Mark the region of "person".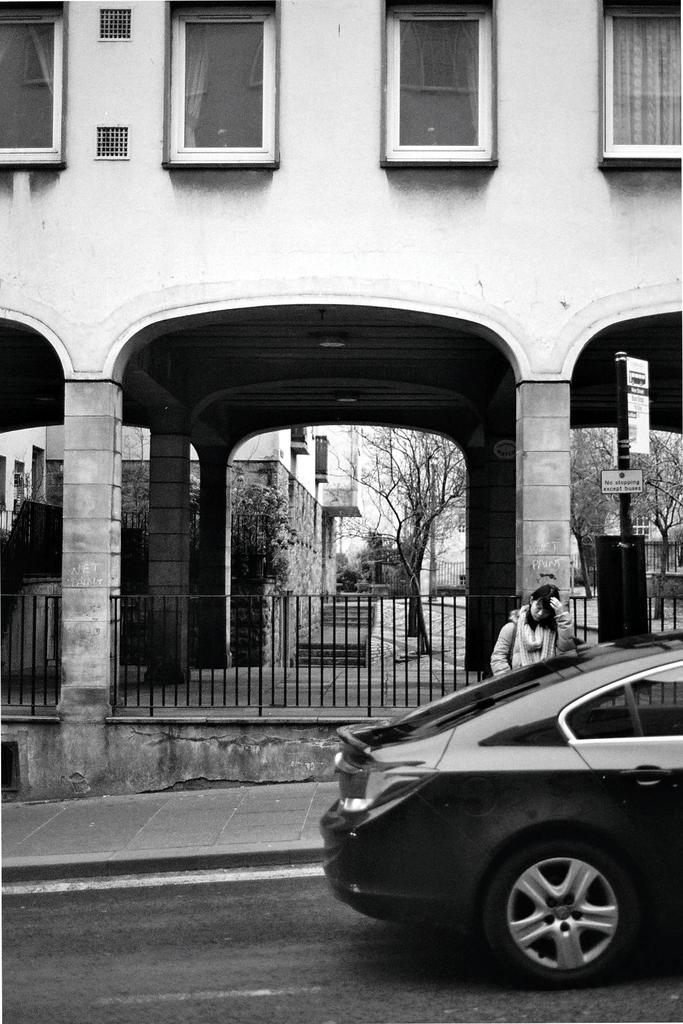
Region: (x1=490, y1=582, x2=575, y2=677).
